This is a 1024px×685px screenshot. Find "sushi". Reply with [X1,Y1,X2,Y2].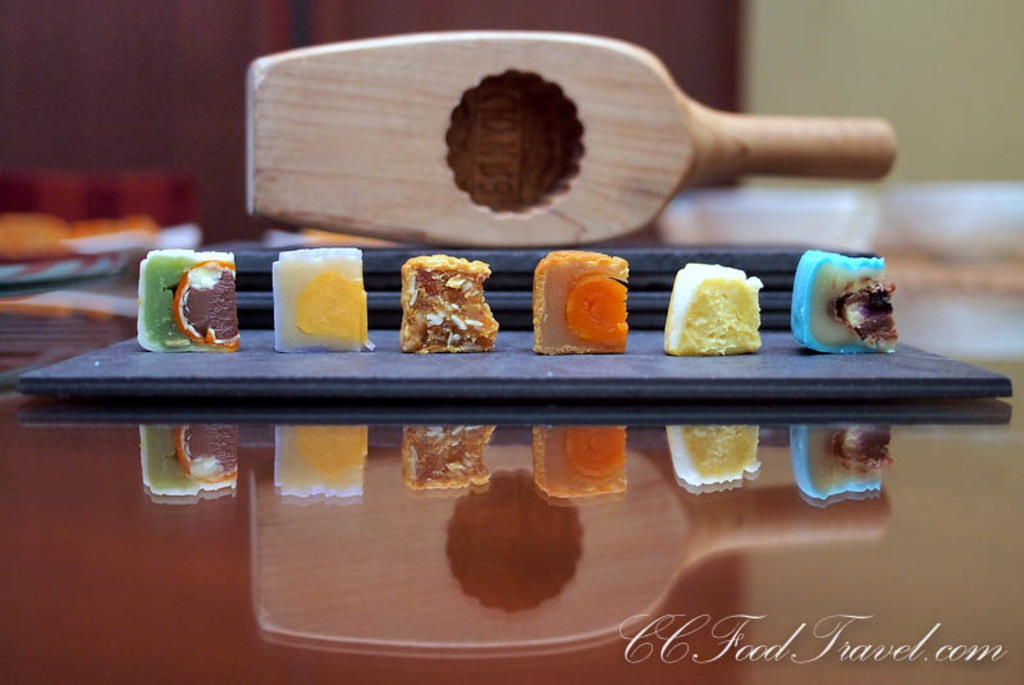
[541,252,631,359].
